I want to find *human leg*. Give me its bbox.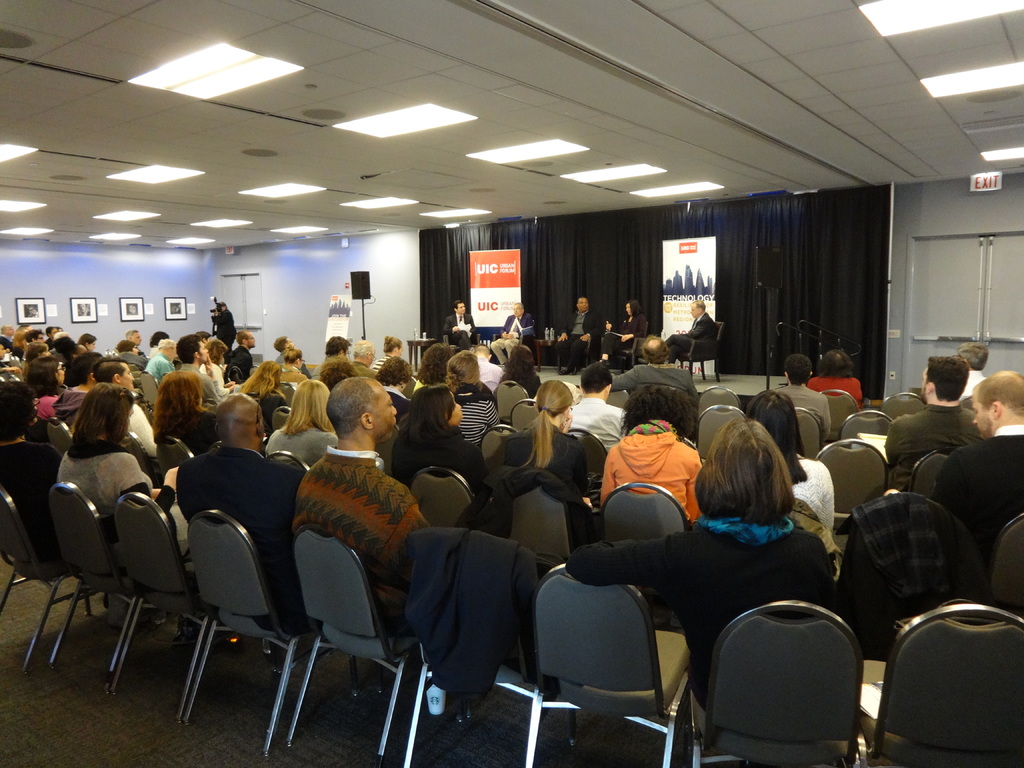
458, 339, 468, 351.
